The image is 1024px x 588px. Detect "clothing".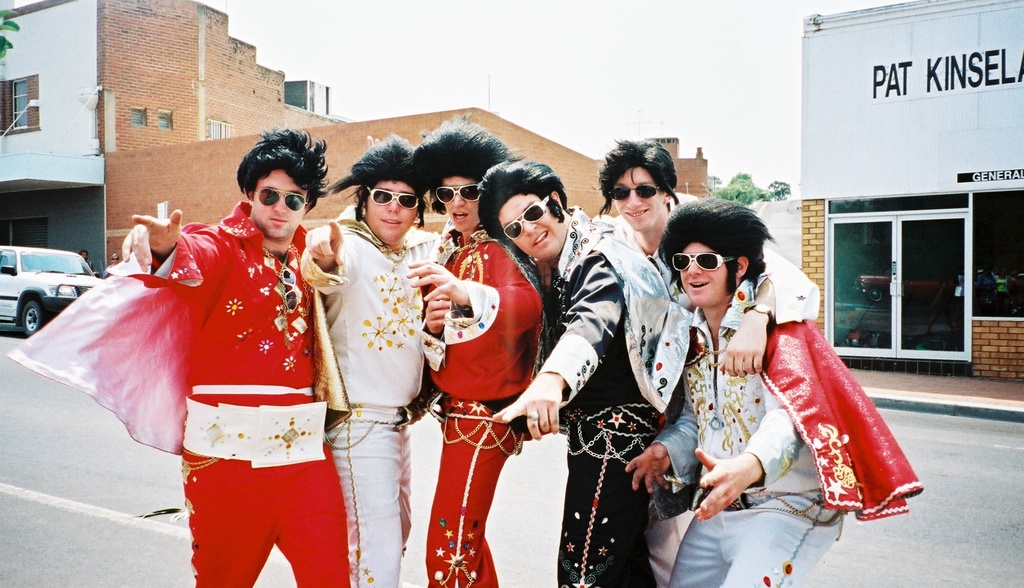
Detection: 4 203 356 587.
